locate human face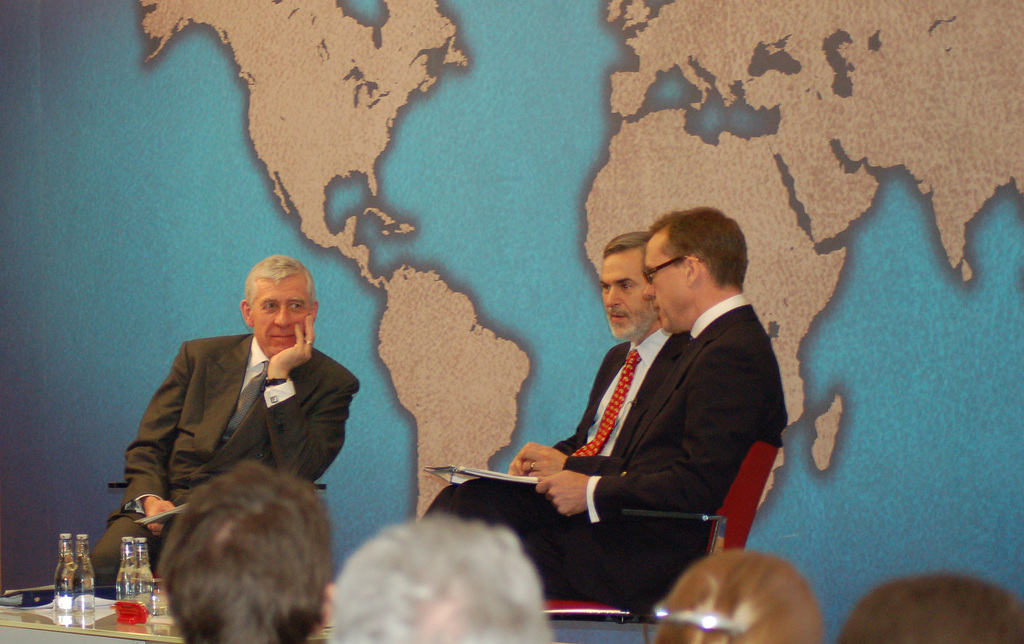
253 281 307 357
